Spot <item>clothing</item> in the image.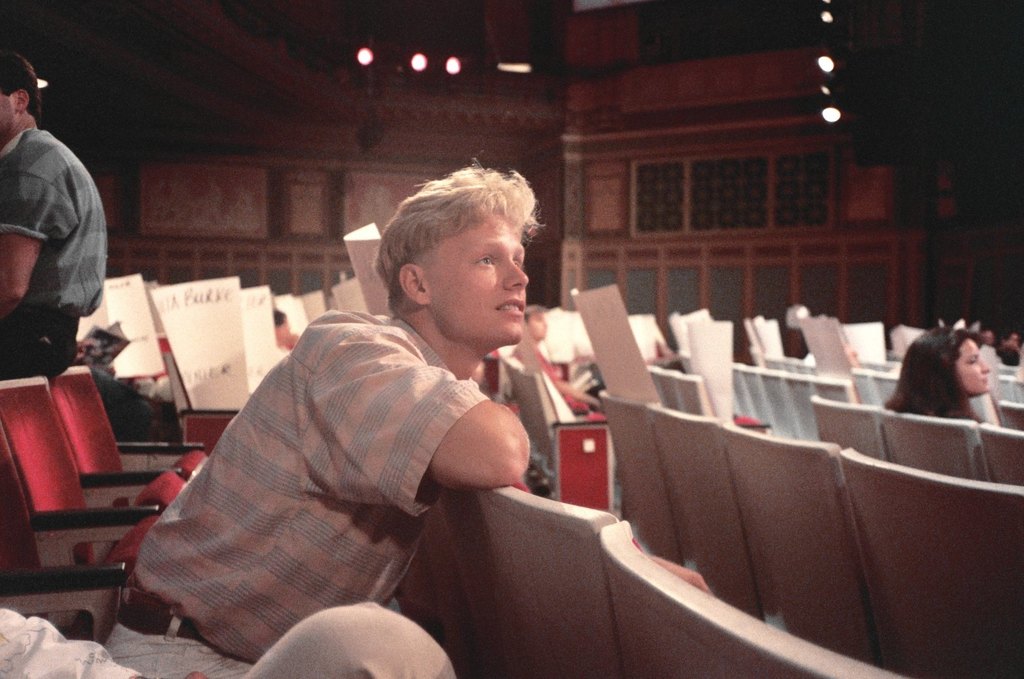
<item>clothing</item> found at l=0, t=301, r=80, b=380.
